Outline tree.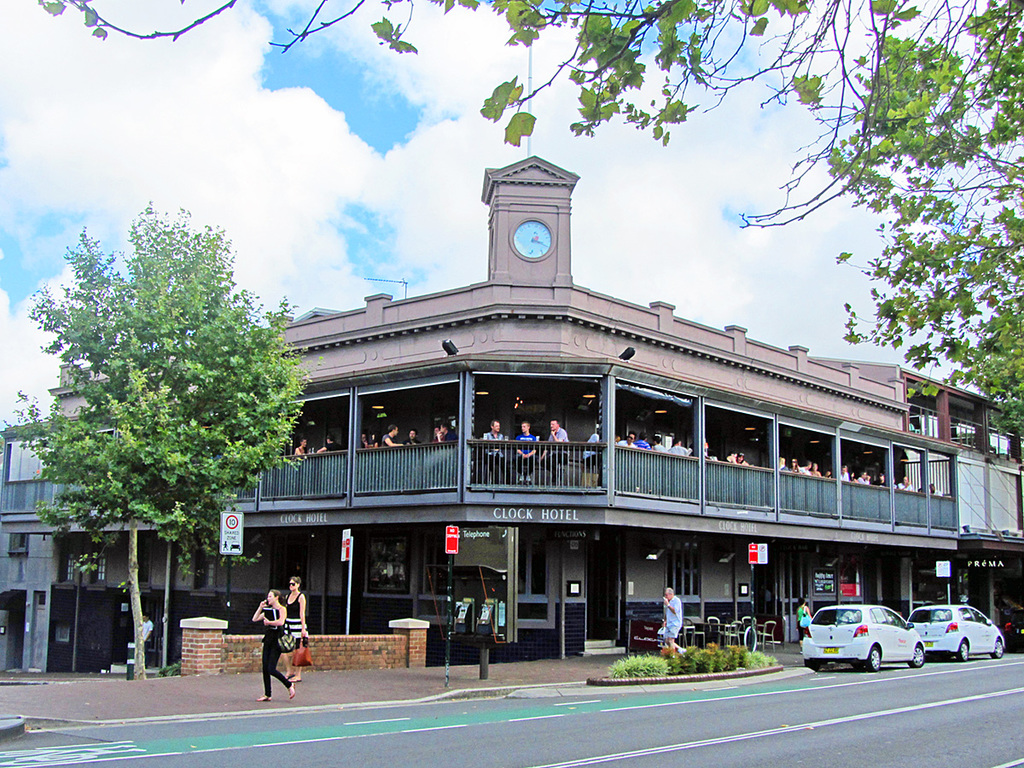
Outline: 821, 0, 1023, 451.
